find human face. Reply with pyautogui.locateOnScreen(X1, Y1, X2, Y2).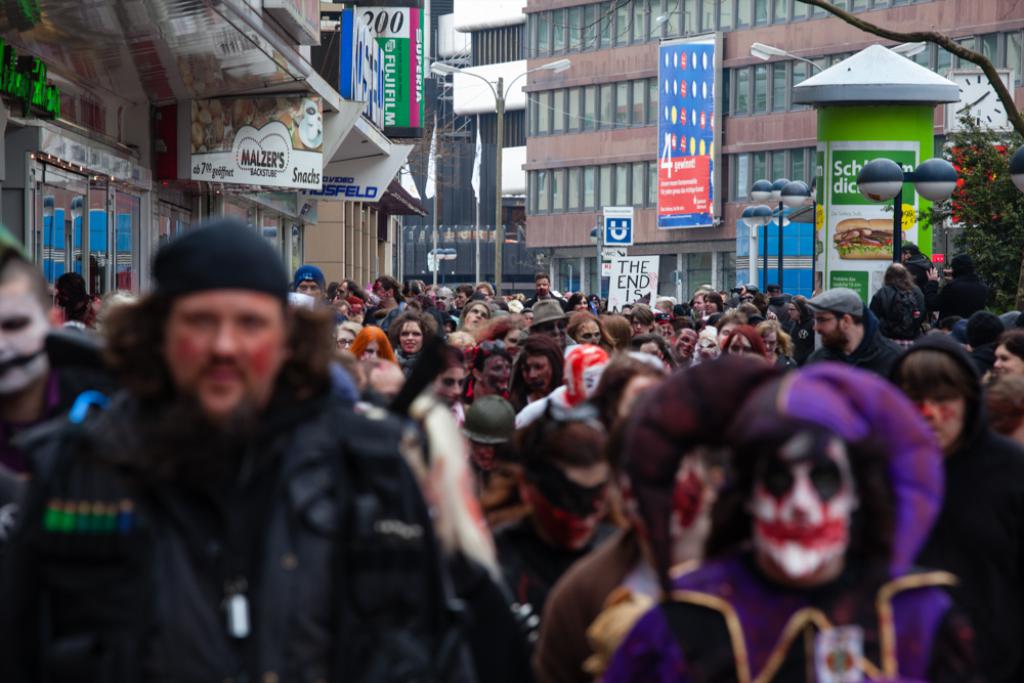
pyautogui.locateOnScreen(640, 340, 664, 358).
